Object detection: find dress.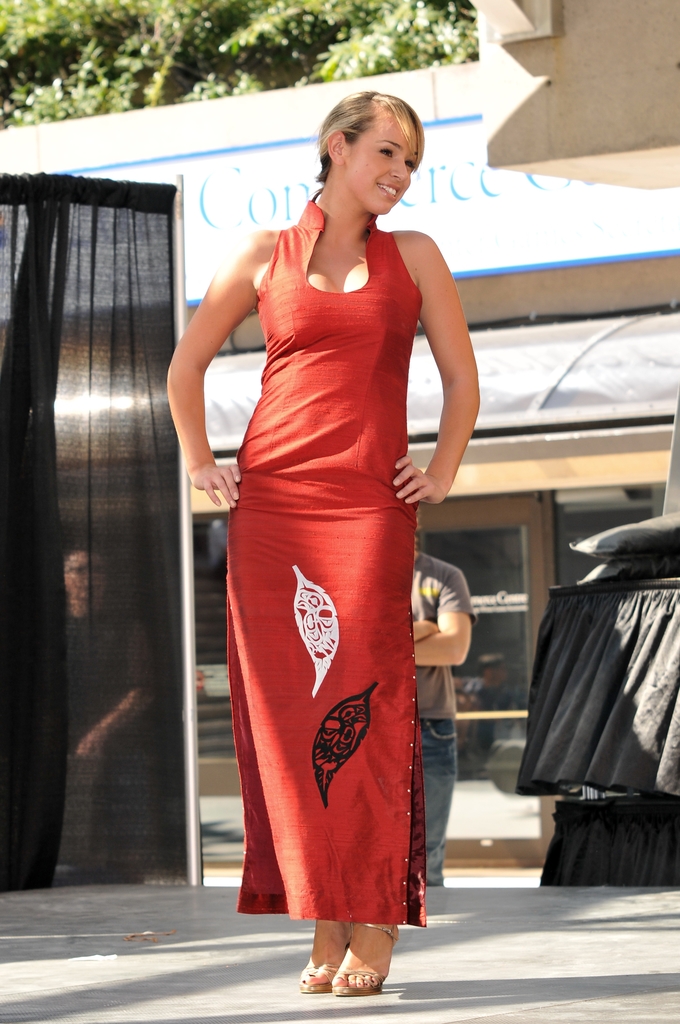
(x1=222, y1=193, x2=425, y2=927).
